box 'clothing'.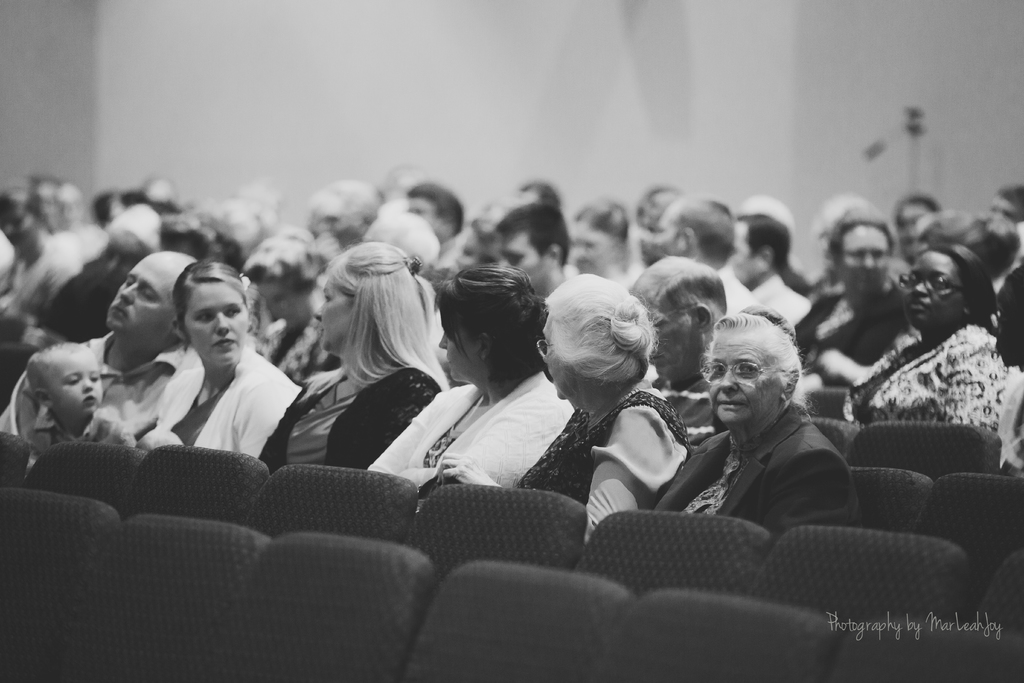
(836,323,1002,439).
